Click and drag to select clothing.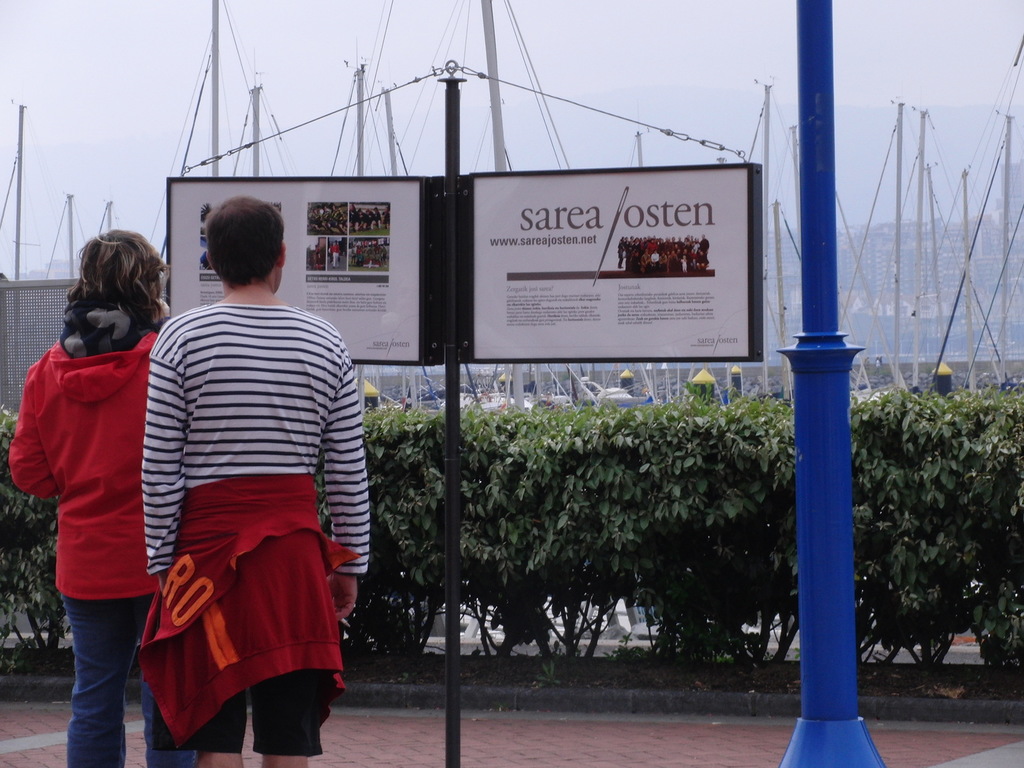
Selection: 361/211/369/227.
